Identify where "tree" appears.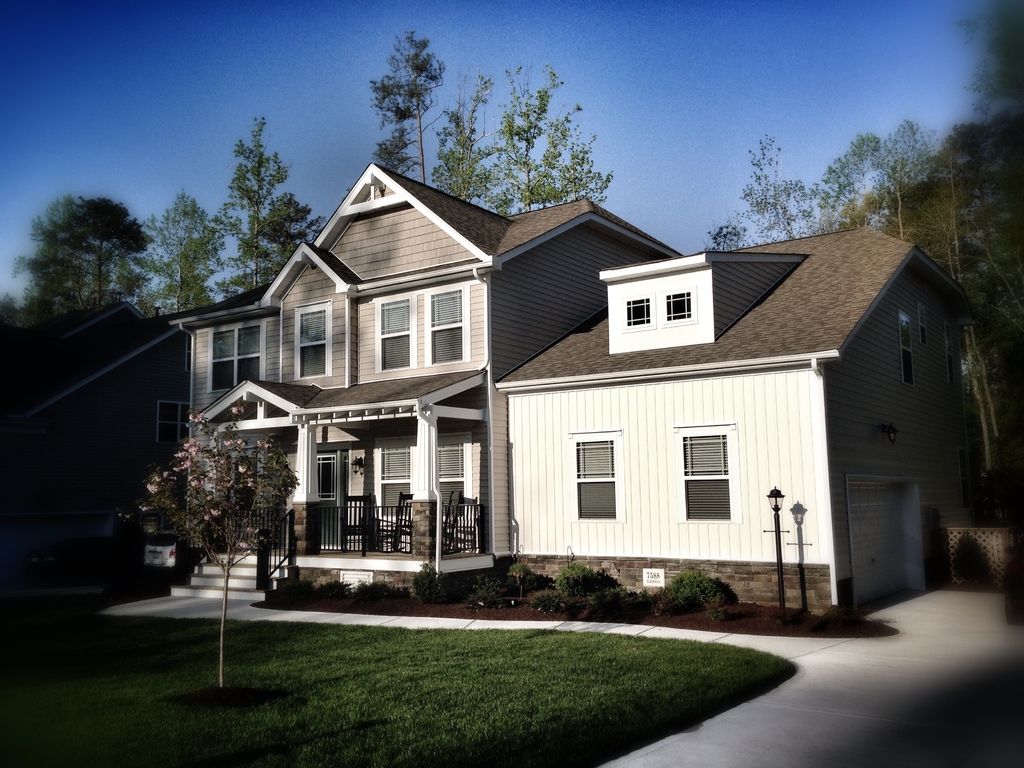
Appears at 489, 65, 617, 214.
